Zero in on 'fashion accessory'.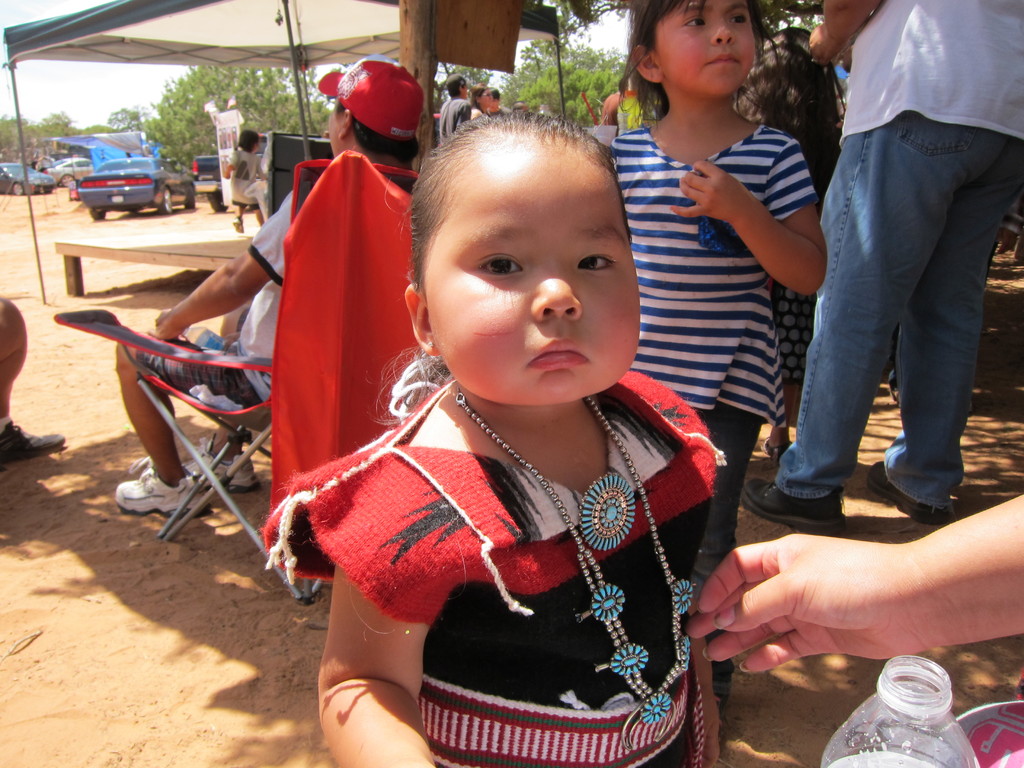
Zeroed in: crop(738, 478, 847, 535).
